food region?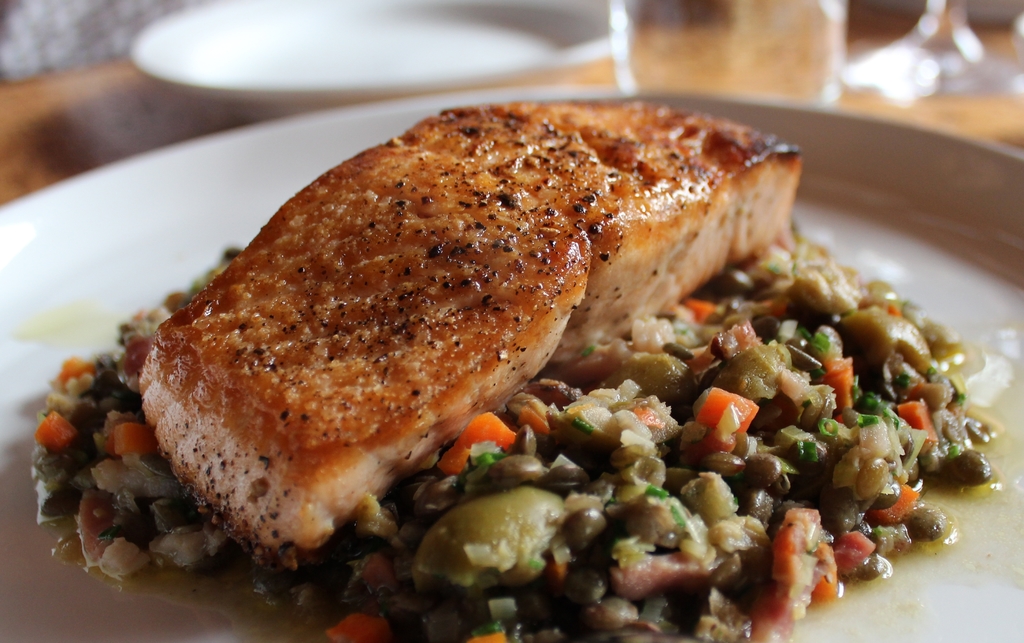
[x1=122, y1=67, x2=990, y2=637]
